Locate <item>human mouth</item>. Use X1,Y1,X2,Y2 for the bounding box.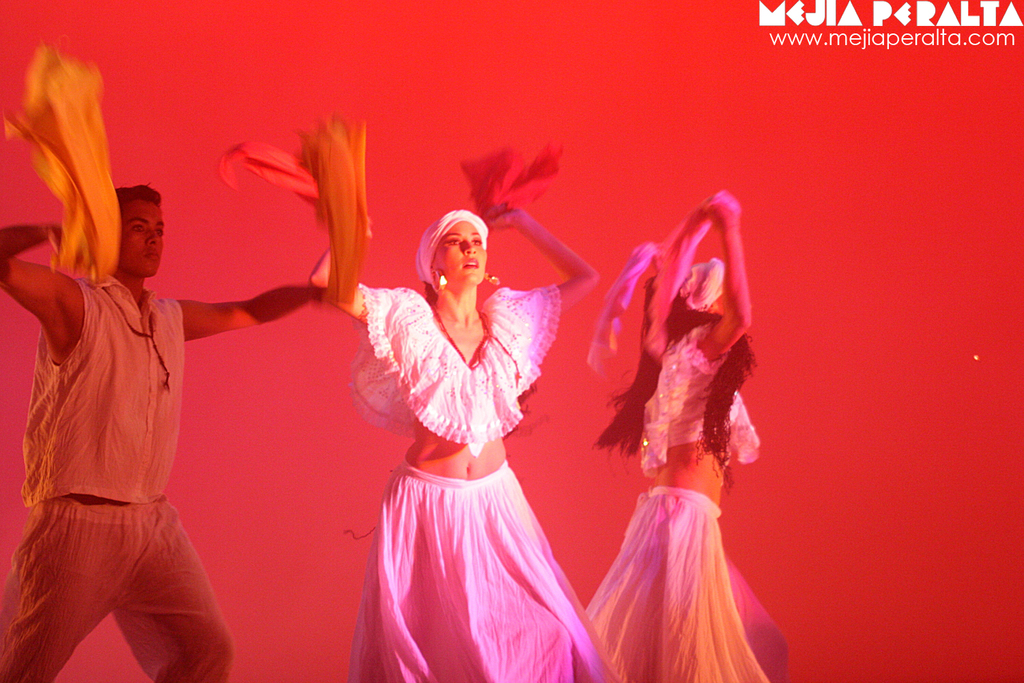
141,247,165,262.
